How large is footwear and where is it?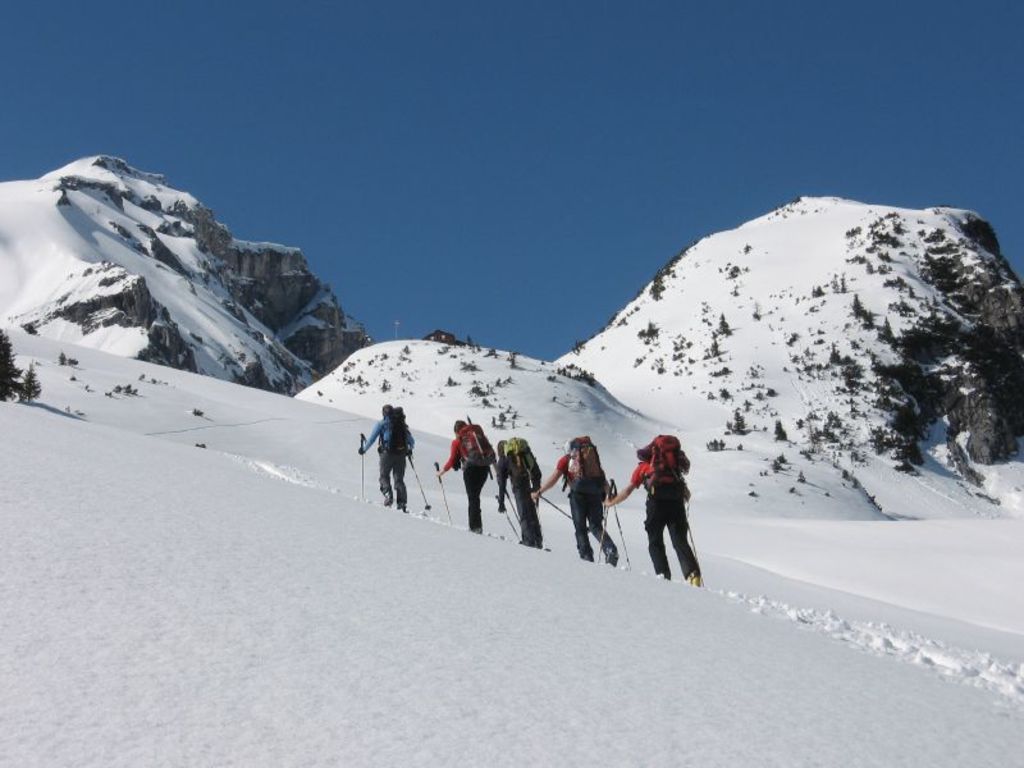
Bounding box: [x1=397, y1=488, x2=407, y2=513].
